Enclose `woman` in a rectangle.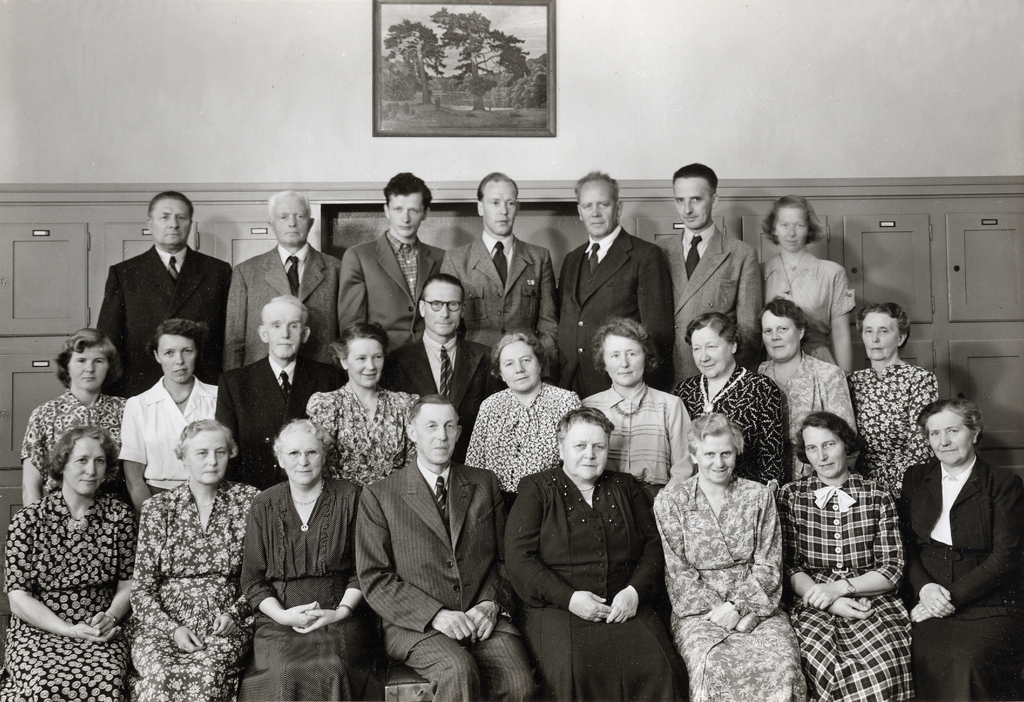
BBox(751, 309, 852, 429).
